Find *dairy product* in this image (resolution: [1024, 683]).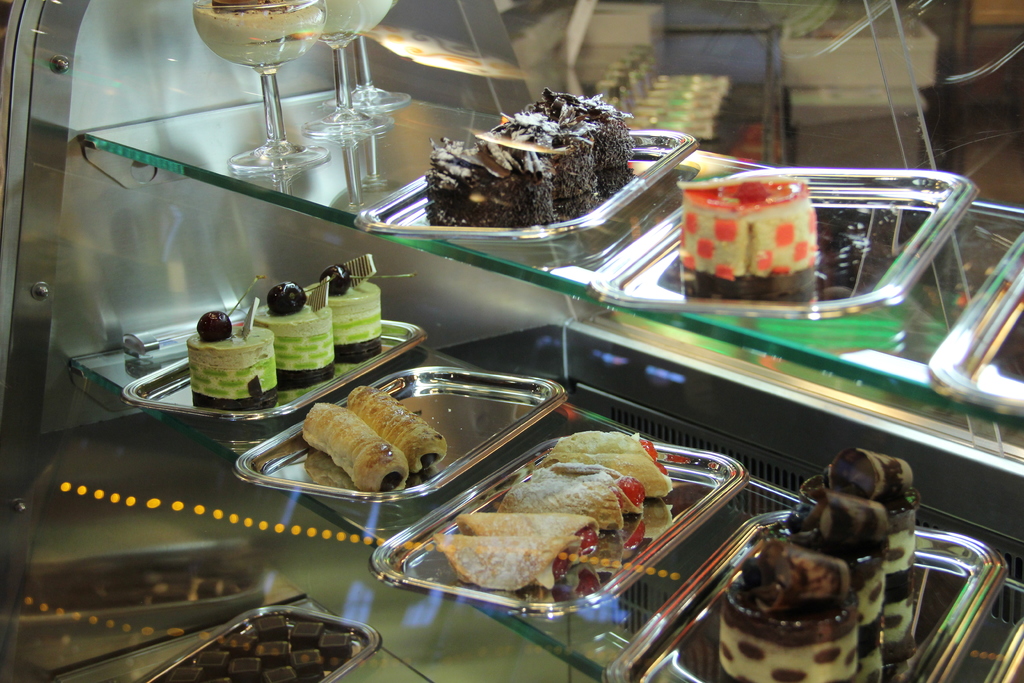
box=[435, 89, 636, 230].
